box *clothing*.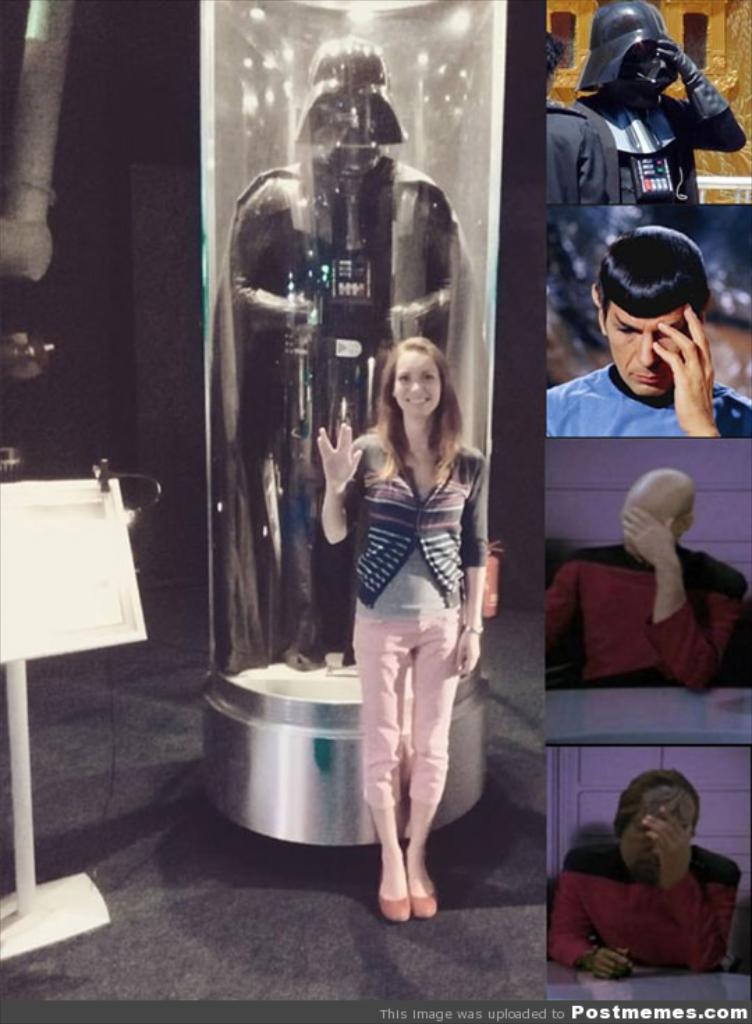
(344, 429, 494, 812).
